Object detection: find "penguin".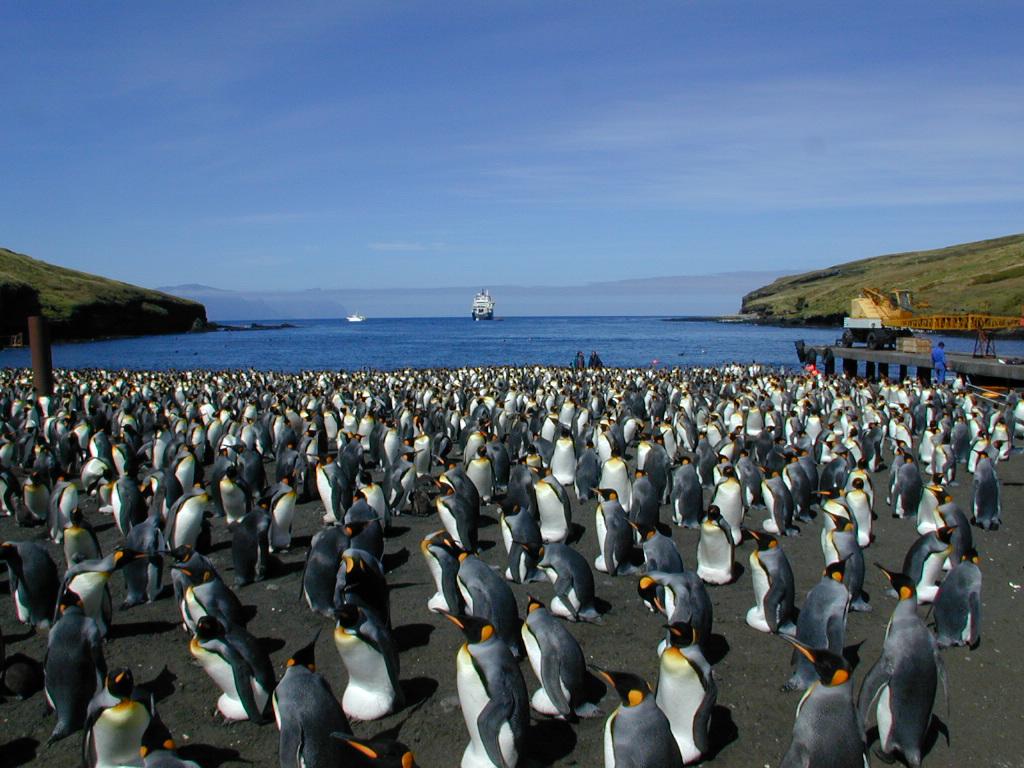
x1=445, y1=532, x2=521, y2=653.
